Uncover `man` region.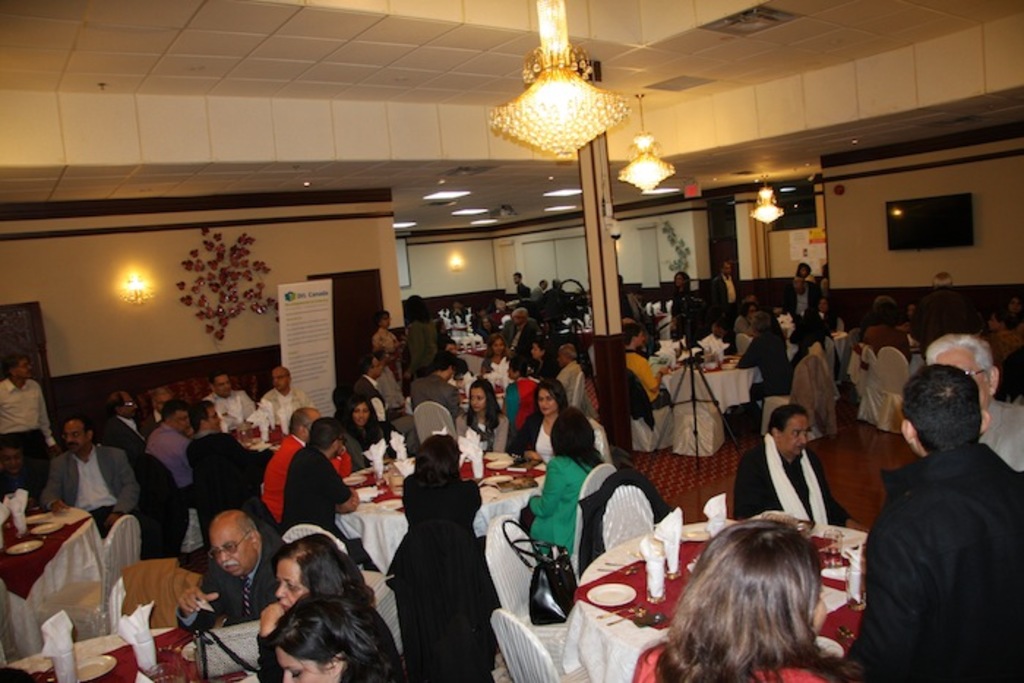
Uncovered: left=265, top=407, right=351, bottom=519.
